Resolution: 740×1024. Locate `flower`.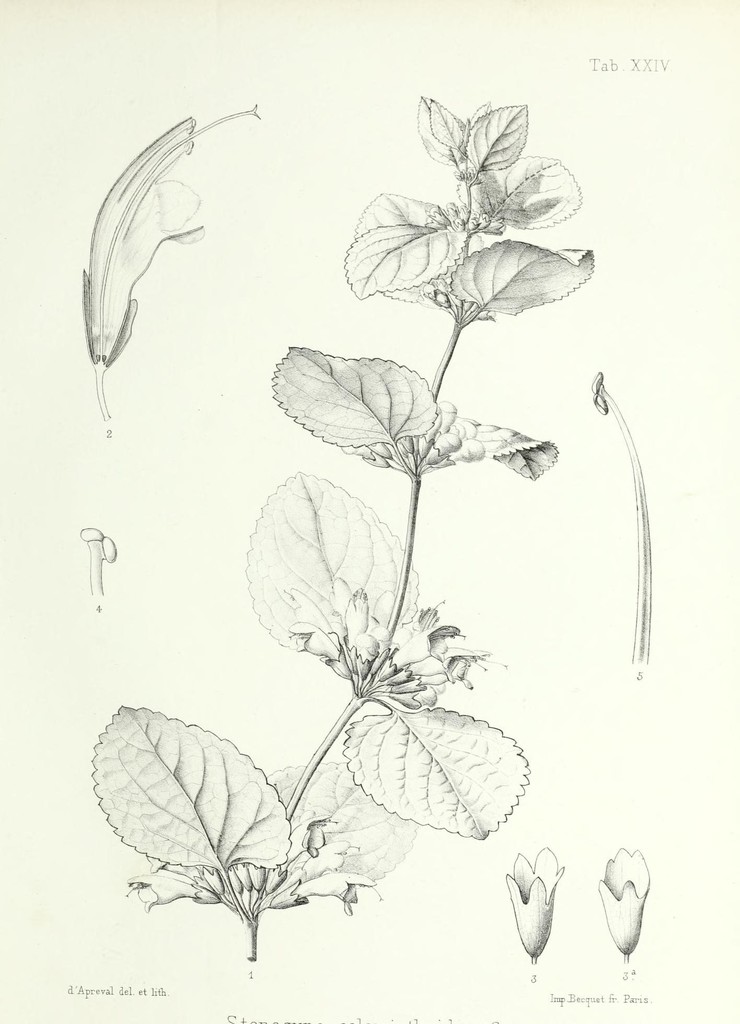
596/844/654/952.
